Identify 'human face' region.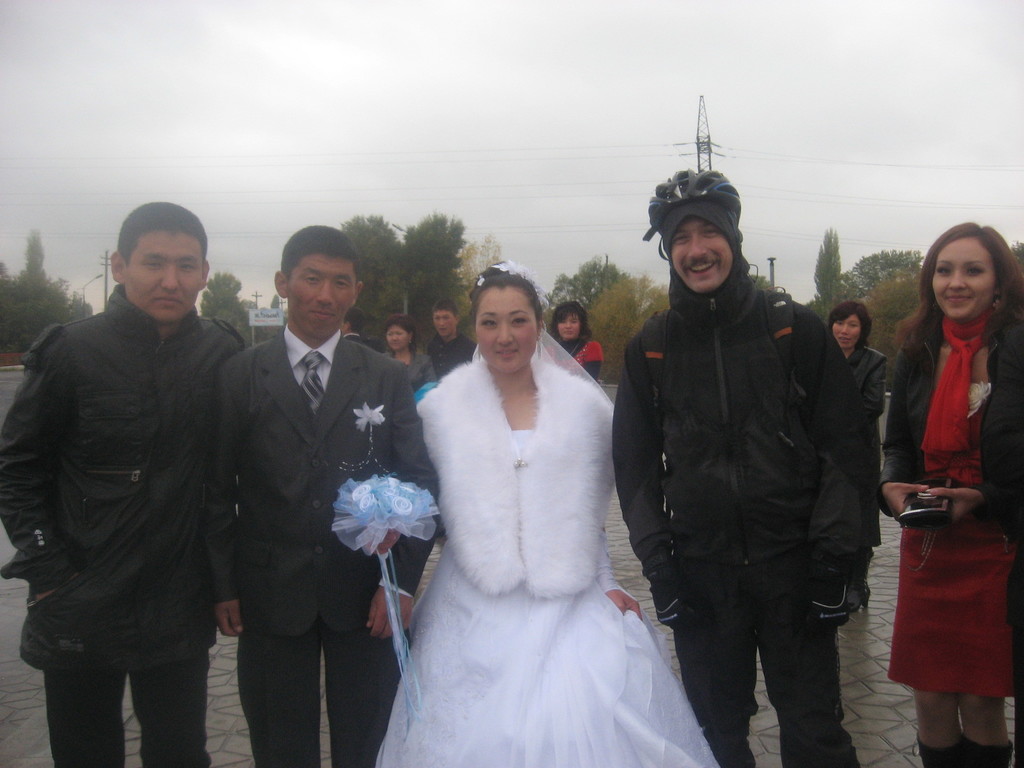
Region: 476/288/539/374.
